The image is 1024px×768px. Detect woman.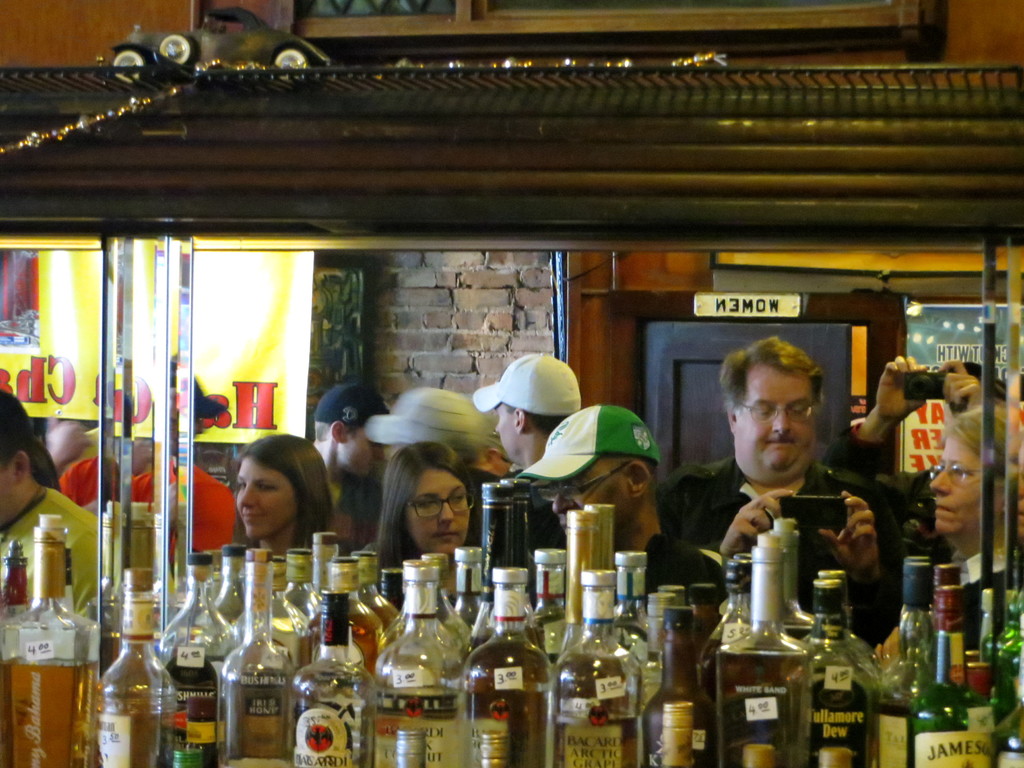
Detection: pyautogui.locateOnScreen(366, 440, 483, 572).
